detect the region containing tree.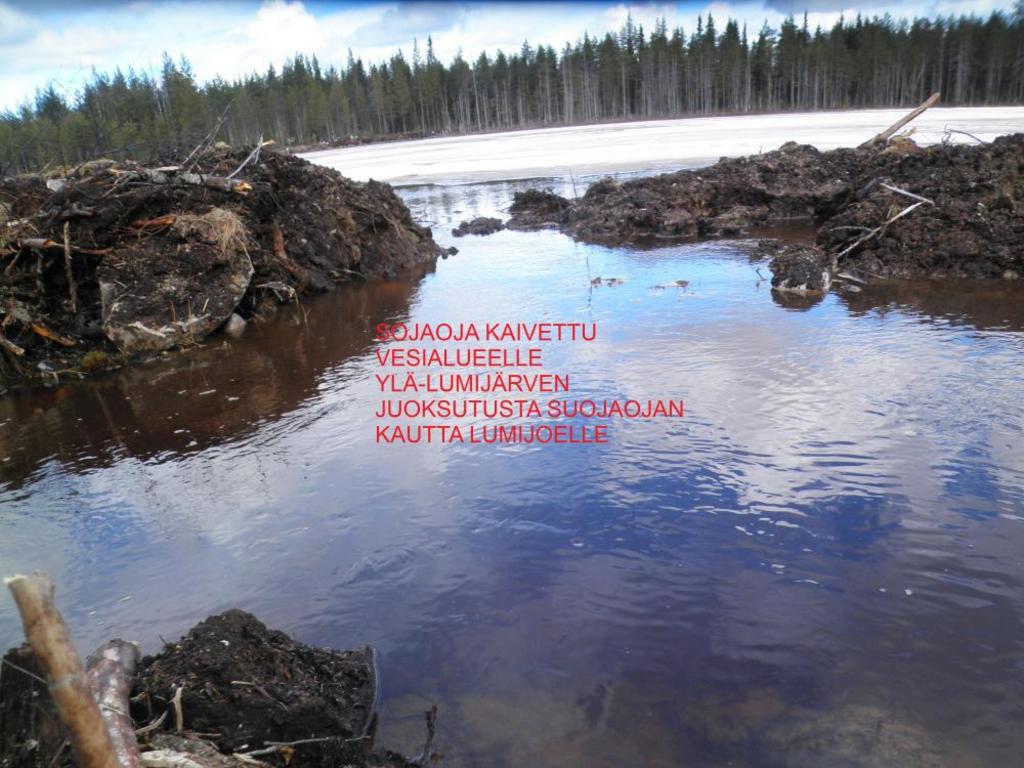
[x1=163, y1=74, x2=213, y2=155].
